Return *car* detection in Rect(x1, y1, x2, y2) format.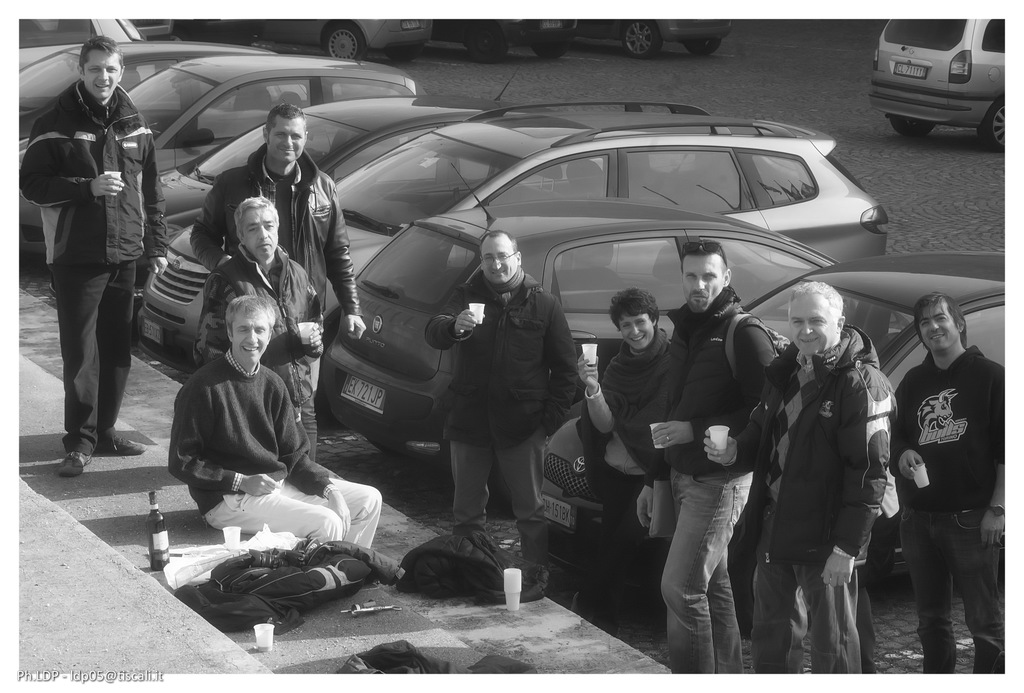
Rect(22, 61, 420, 247).
